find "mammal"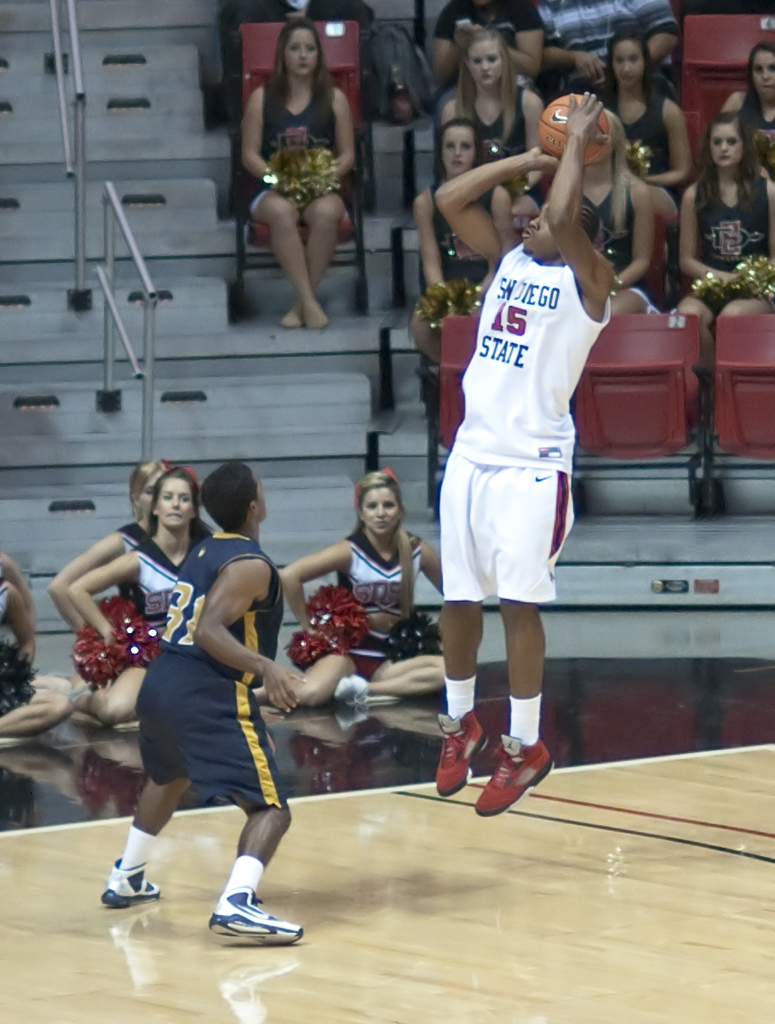
x1=410 y1=114 x2=510 y2=363
